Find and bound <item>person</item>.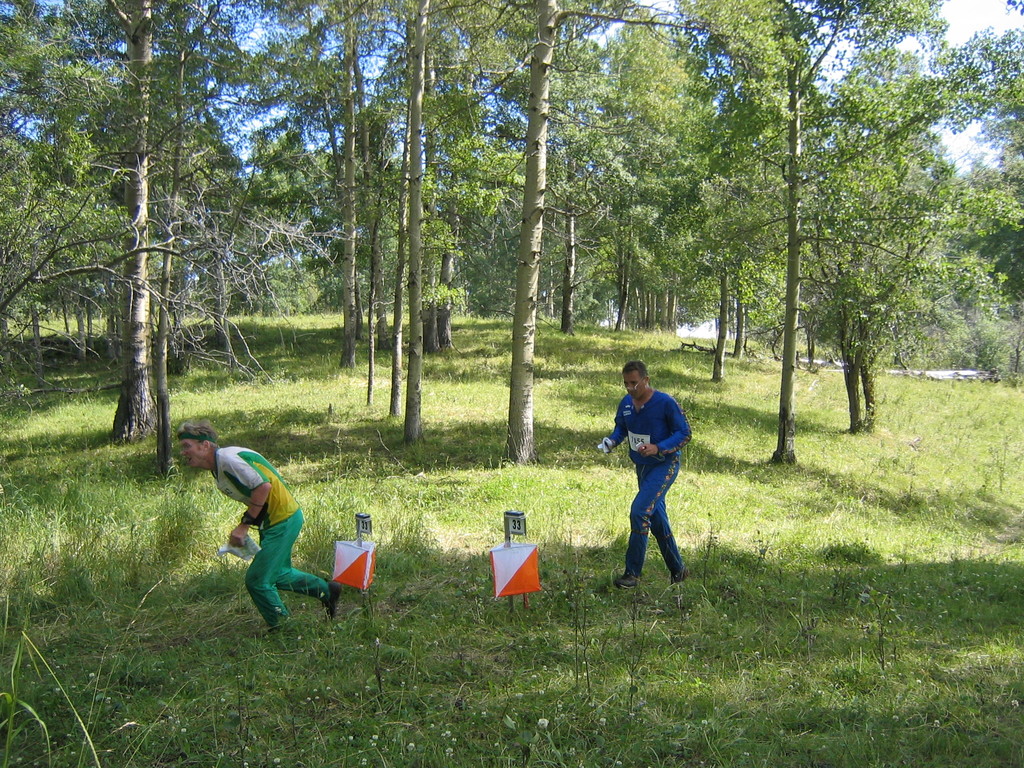
Bound: {"x1": 173, "y1": 420, "x2": 340, "y2": 637}.
